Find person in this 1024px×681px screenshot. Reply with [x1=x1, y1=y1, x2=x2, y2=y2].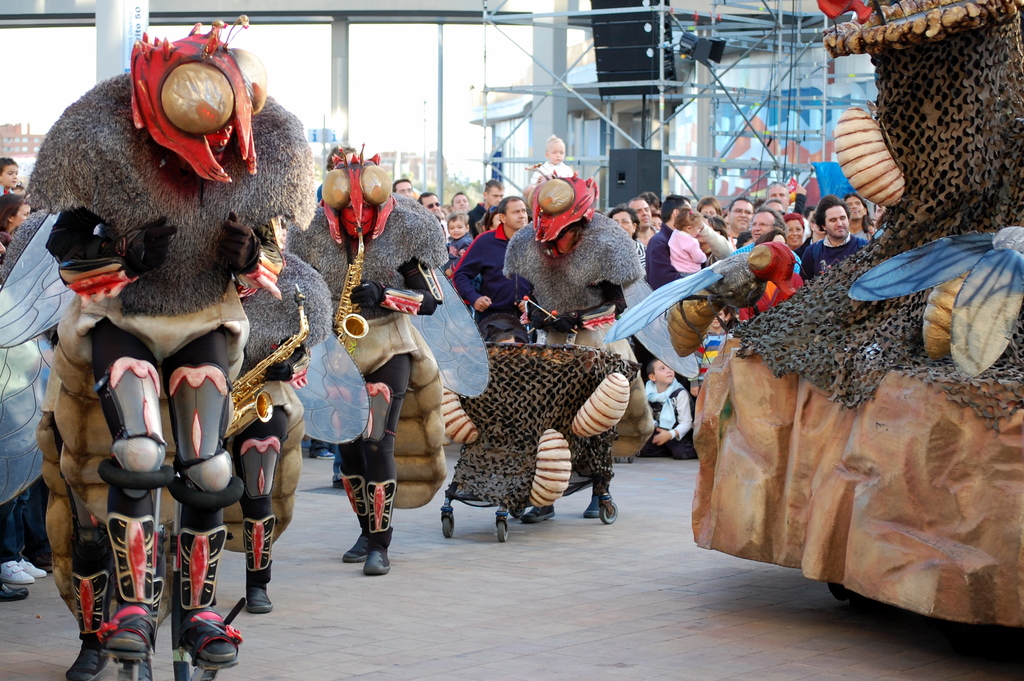
[x1=444, y1=202, x2=542, y2=368].
